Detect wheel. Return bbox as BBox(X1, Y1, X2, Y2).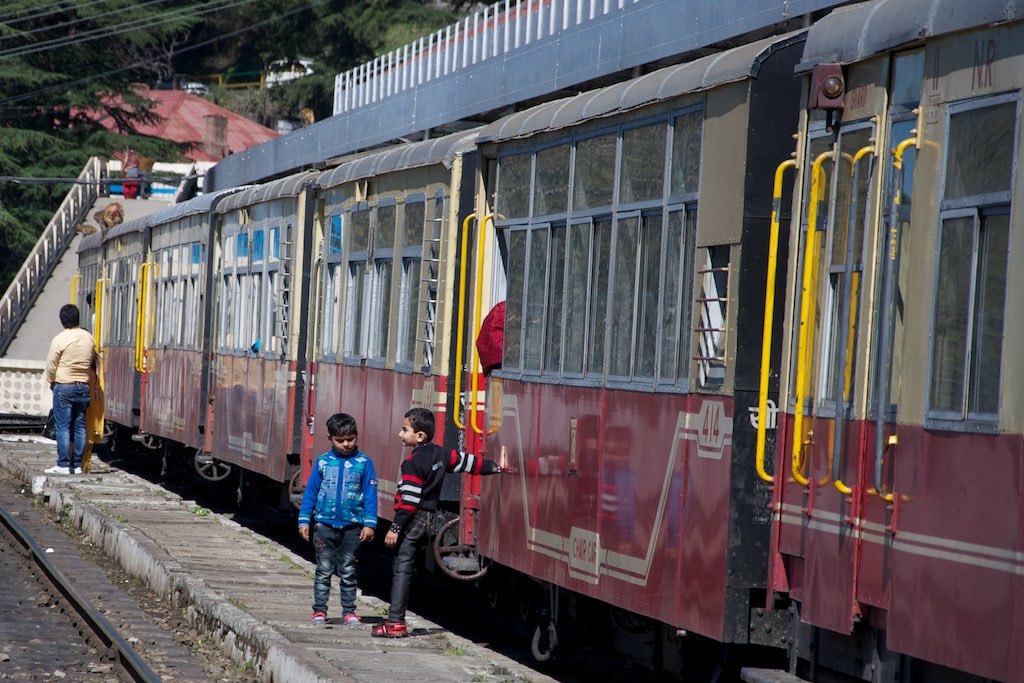
BBox(291, 471, 315, 512).
